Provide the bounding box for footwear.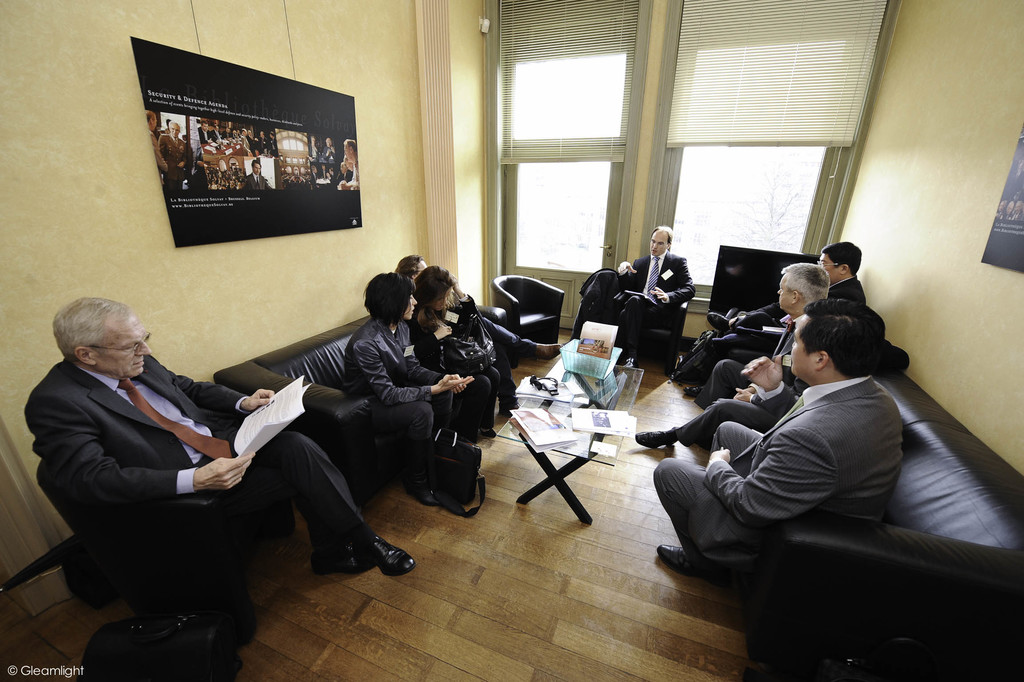
rect(496, 400, 518, 420).
